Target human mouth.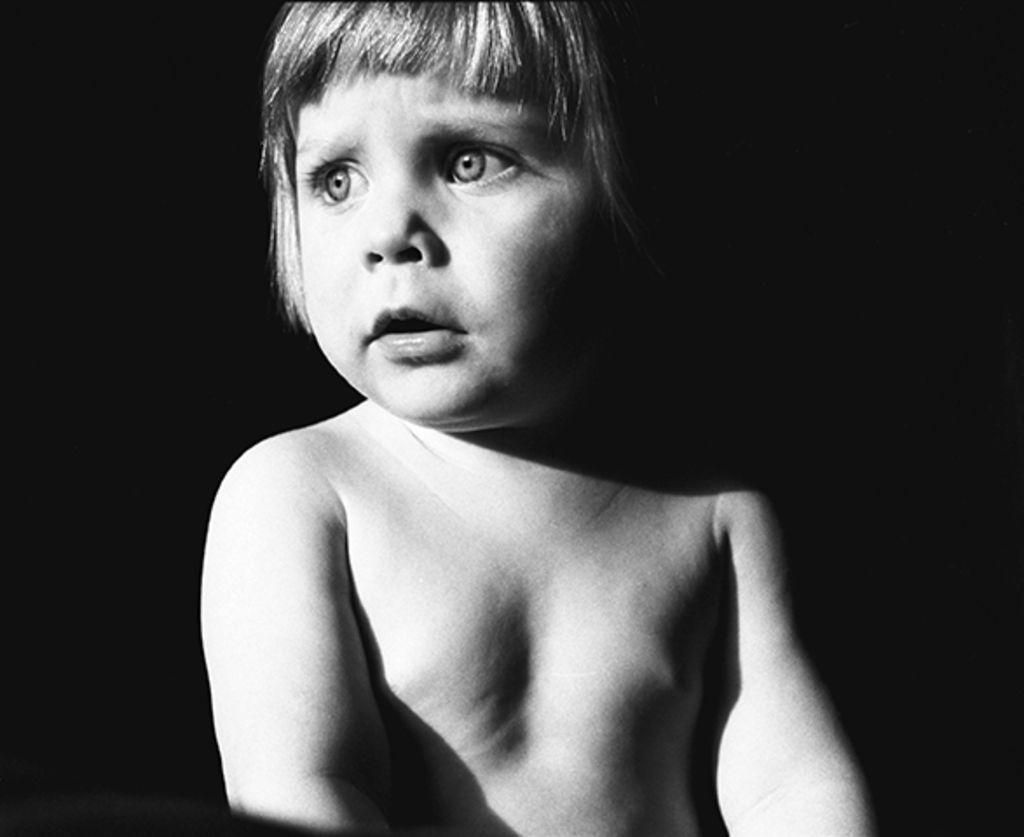
Target region: bbox=[363, 305, 466, 359].
